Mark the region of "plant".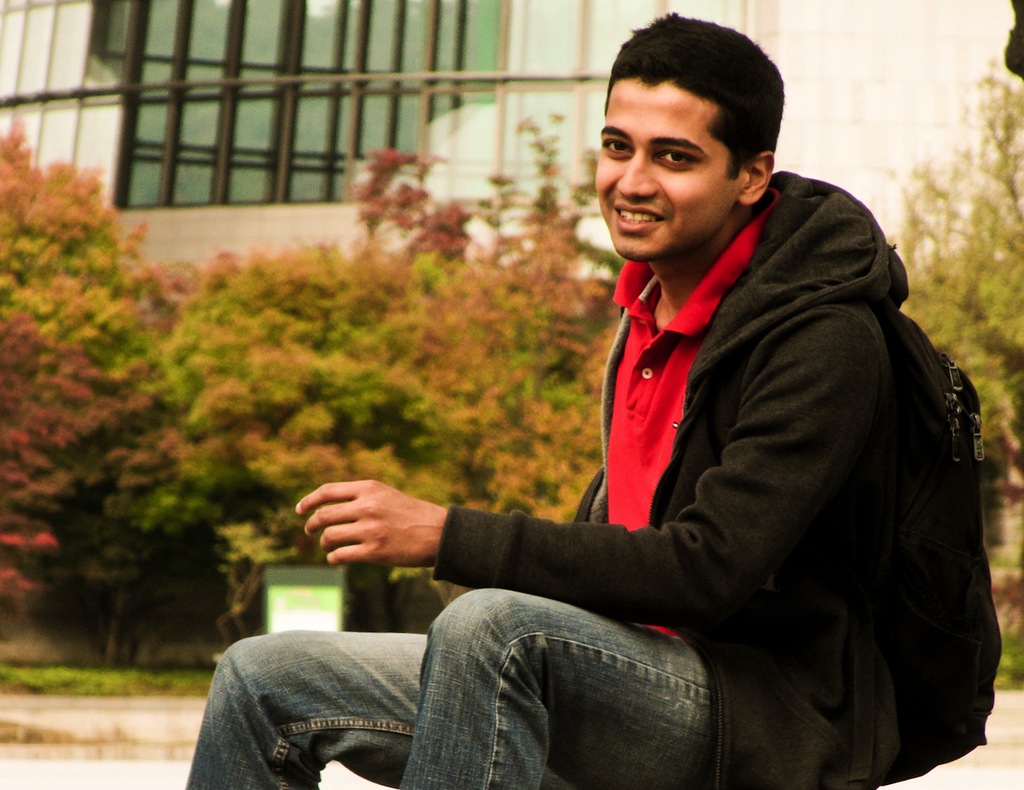
Region: bbox(0, 107, 180, 668).
